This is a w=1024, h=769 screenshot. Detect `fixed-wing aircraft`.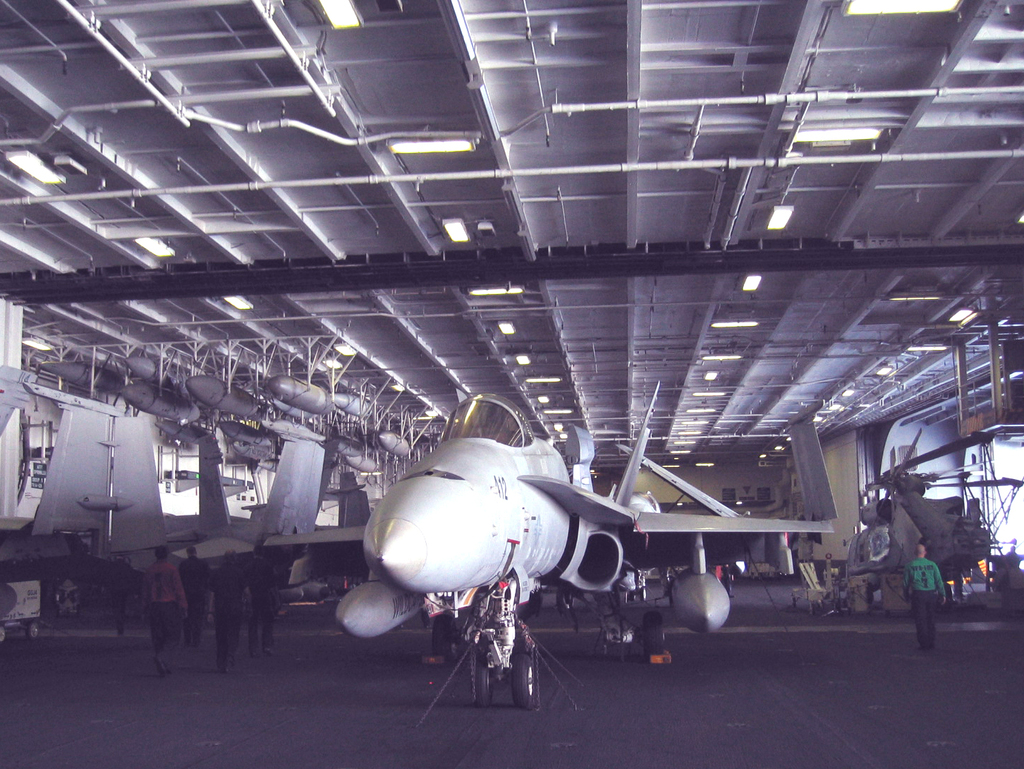
178, 385, 844, 713.
